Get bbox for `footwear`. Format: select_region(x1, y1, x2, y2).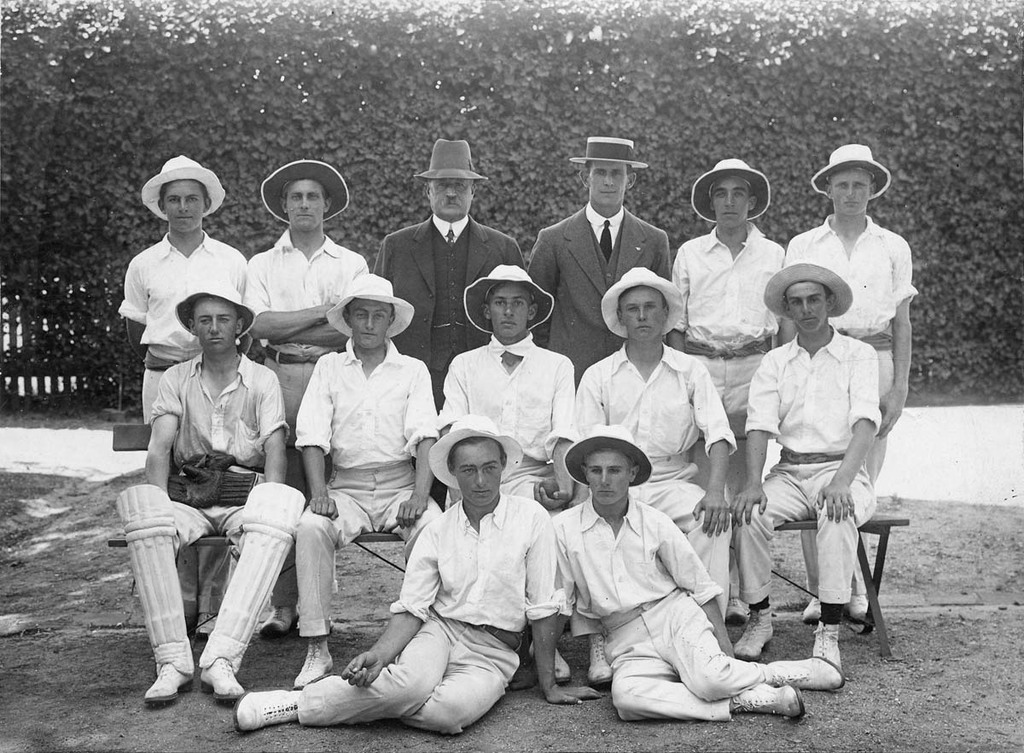
select_region(813, 625, 841, 664).
